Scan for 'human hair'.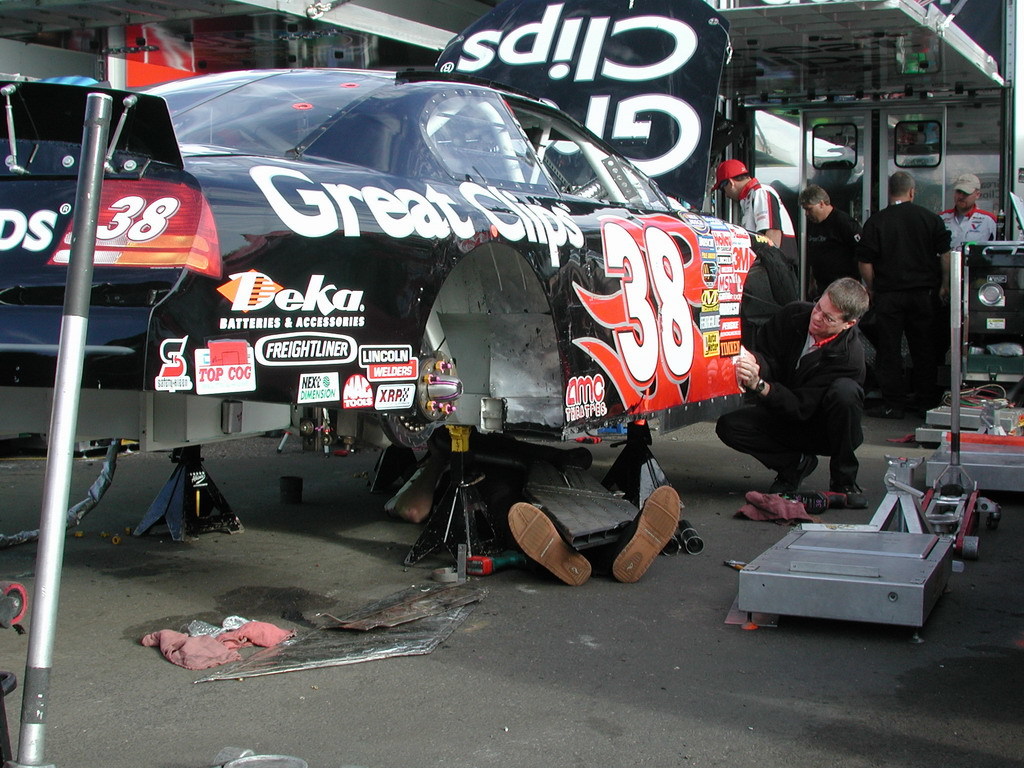
Scan result: detection(891, 168, 909, 198).
